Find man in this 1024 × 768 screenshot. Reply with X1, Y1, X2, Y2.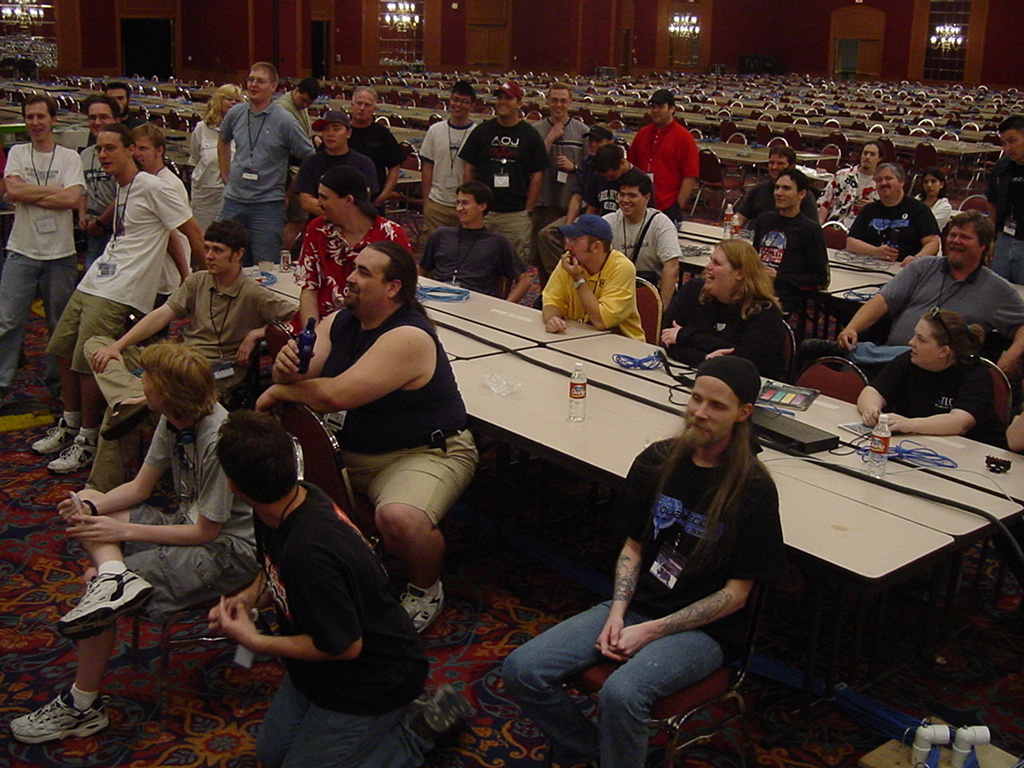
836, 212, 1023, 383.
